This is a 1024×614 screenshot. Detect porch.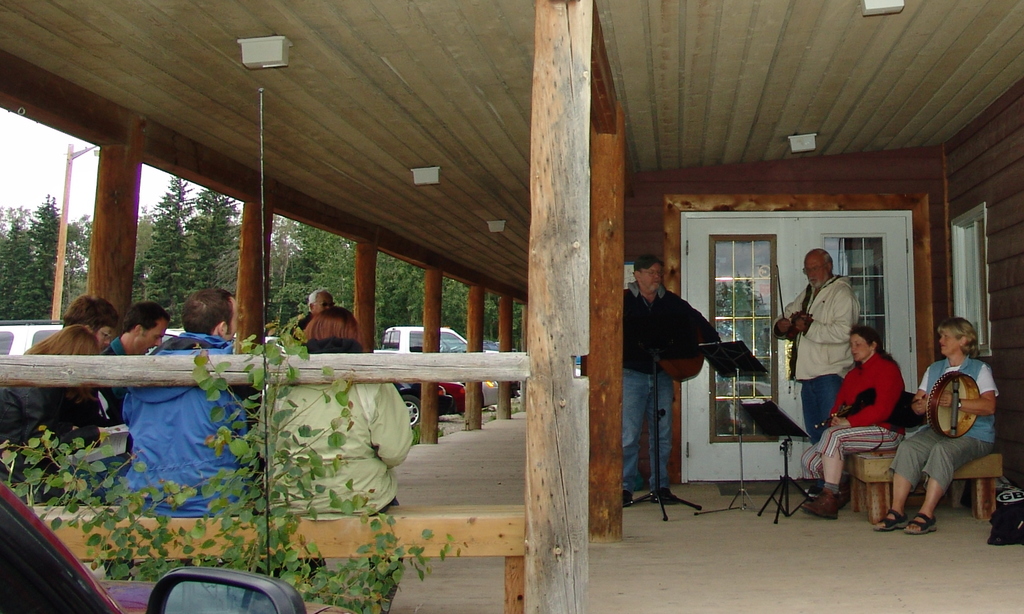
pyautogui.locateOnScreen(0, 408, 1023, 613).
